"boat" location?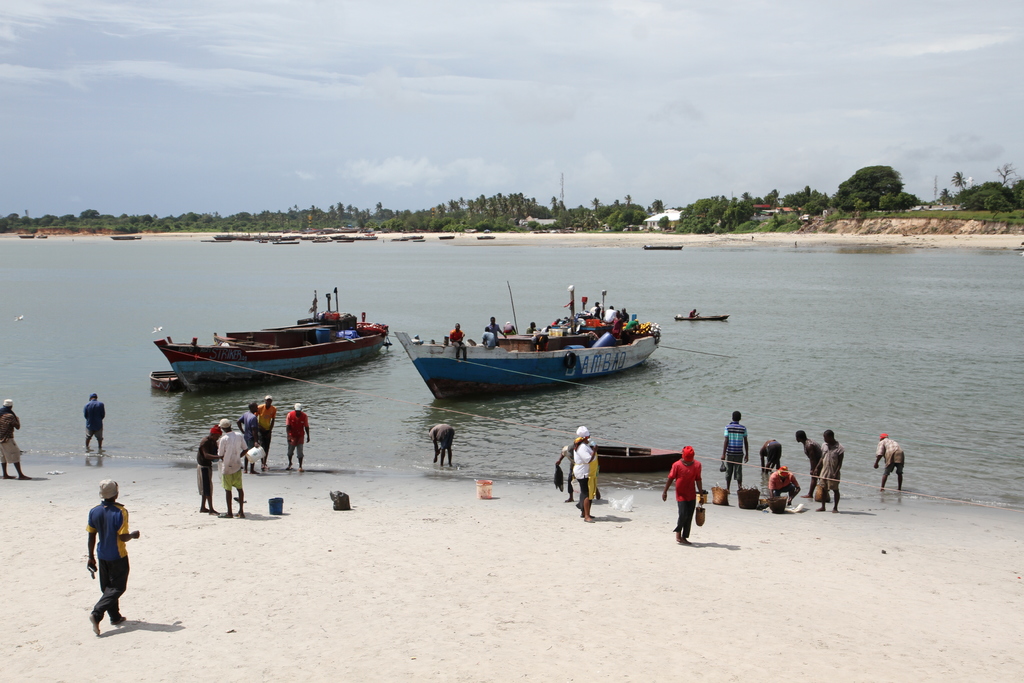
441 233 451 243
